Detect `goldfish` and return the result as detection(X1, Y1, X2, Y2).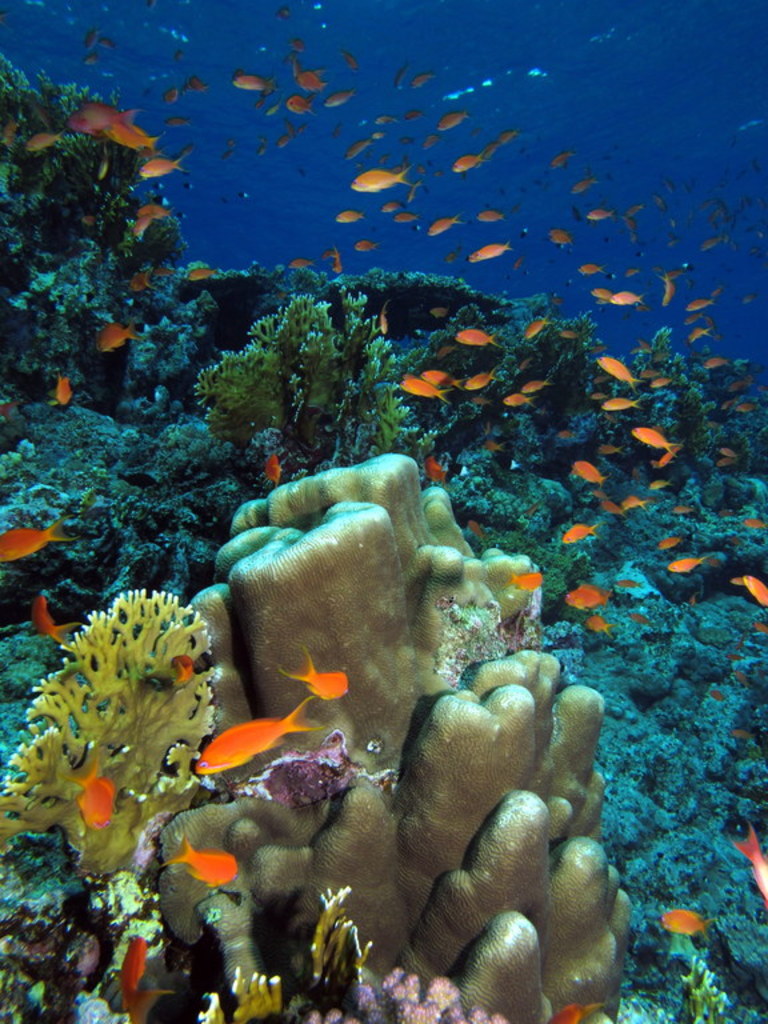
detection(659, 908, 717, 939).
